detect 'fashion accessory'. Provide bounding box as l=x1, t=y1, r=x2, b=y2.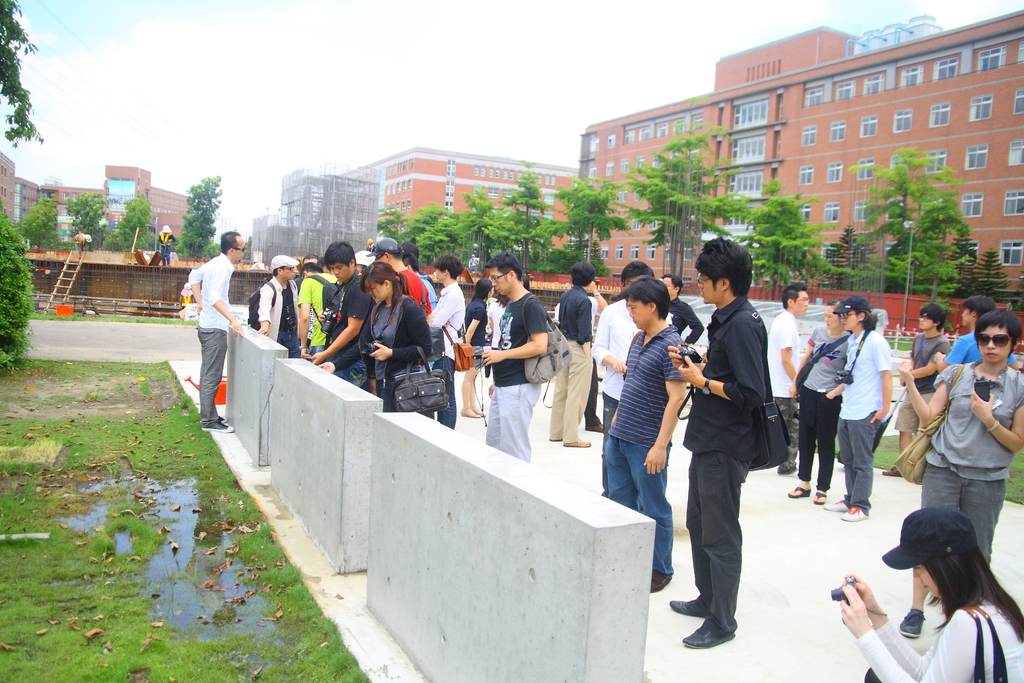
l=900, t=612, r=924, b=638.
